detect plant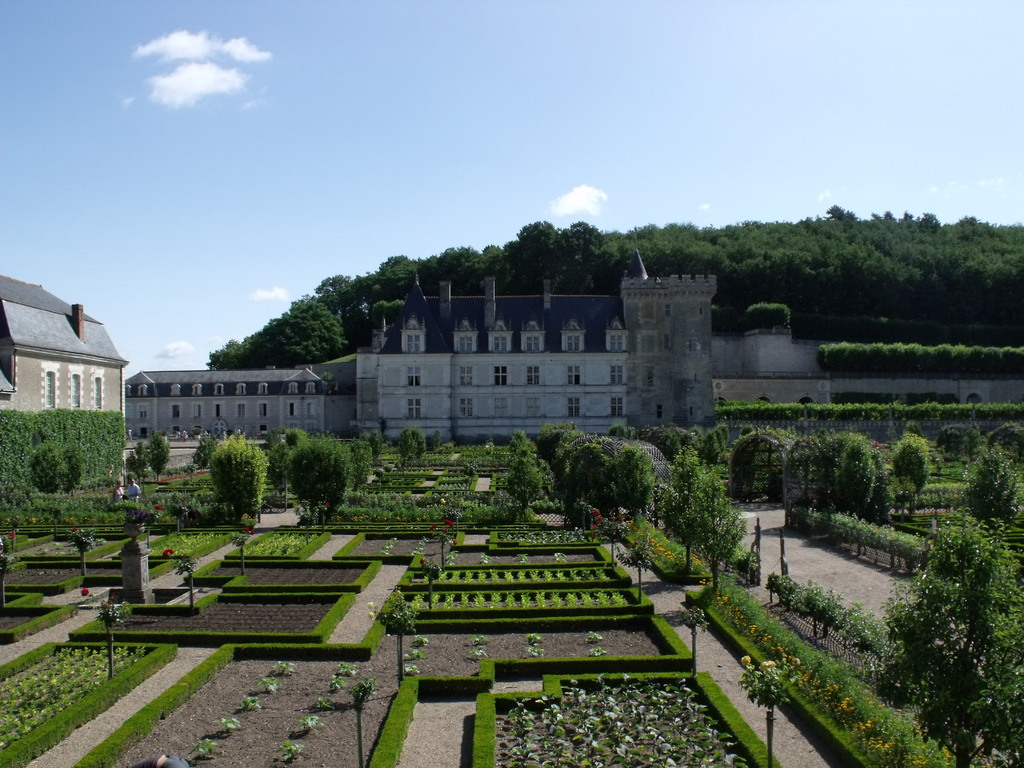
<bbox>415, 636, 428, 648</bbox>
